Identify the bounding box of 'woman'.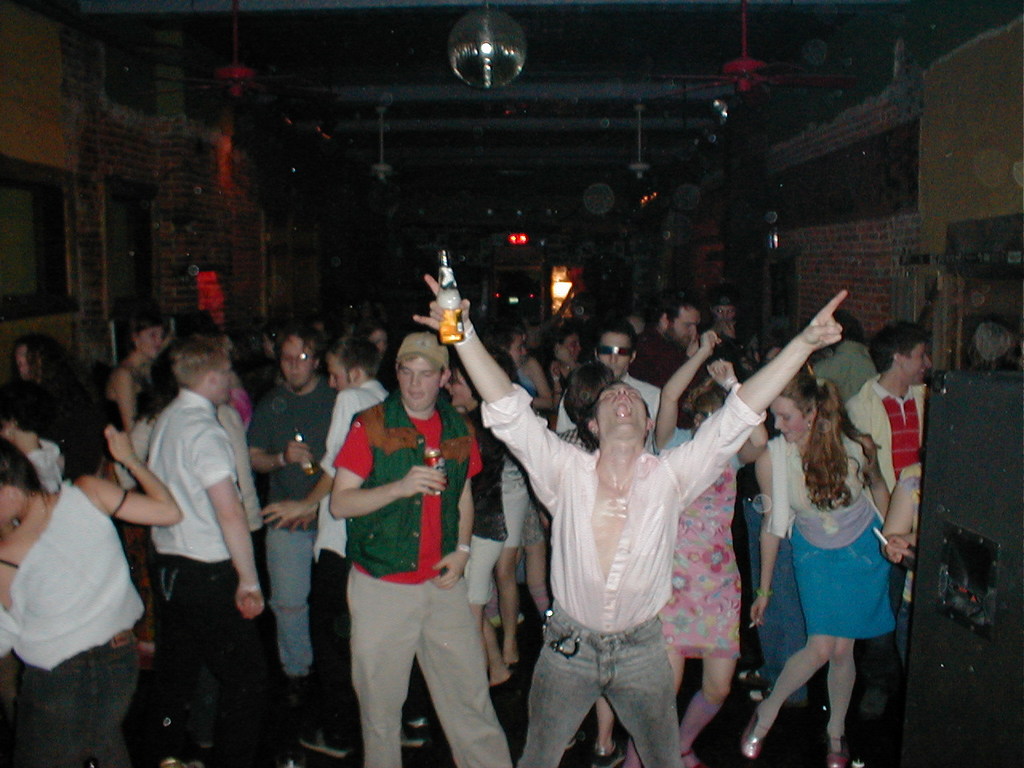
left=753, top=347, right=918, bottom=767.
